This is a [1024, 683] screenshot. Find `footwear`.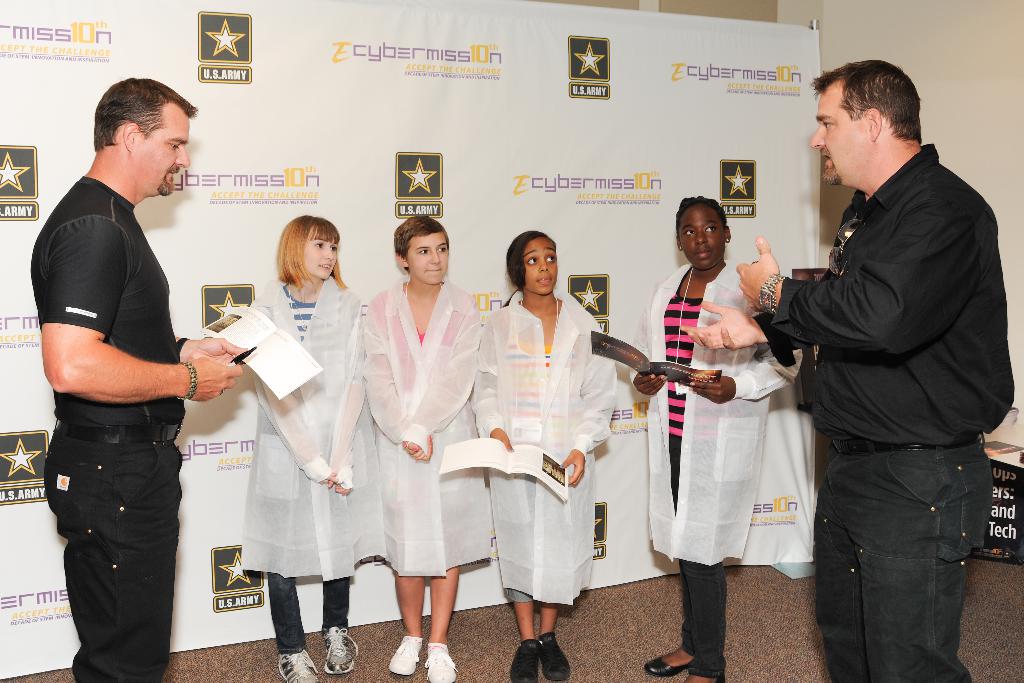
Bounding box: crop(644, 654, 689, 677).
